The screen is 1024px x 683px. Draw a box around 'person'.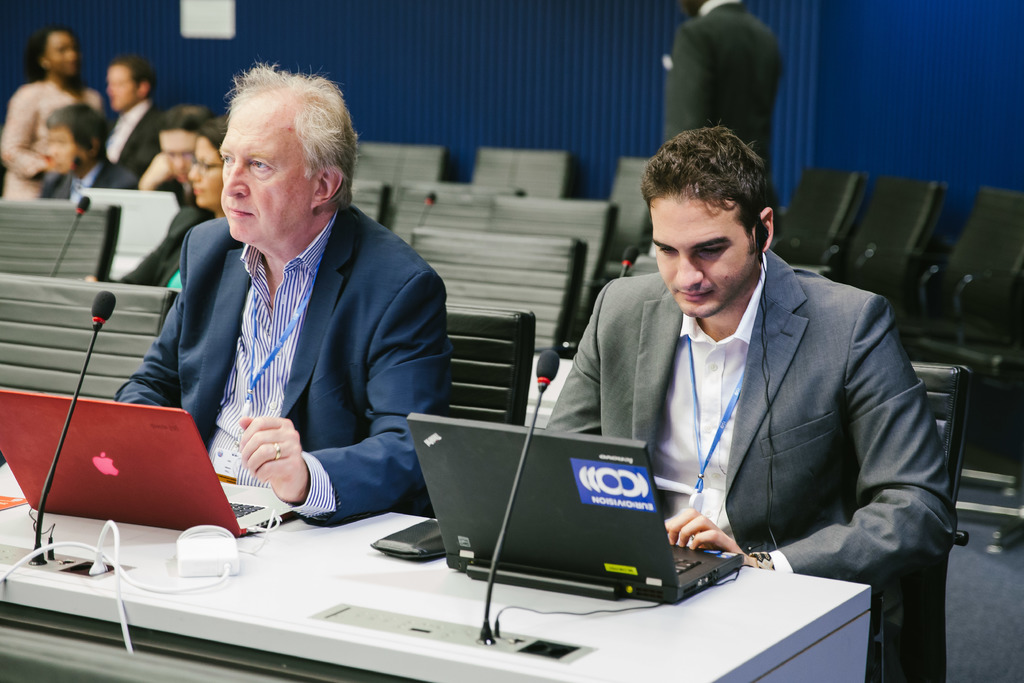
[93,45,172,181].
